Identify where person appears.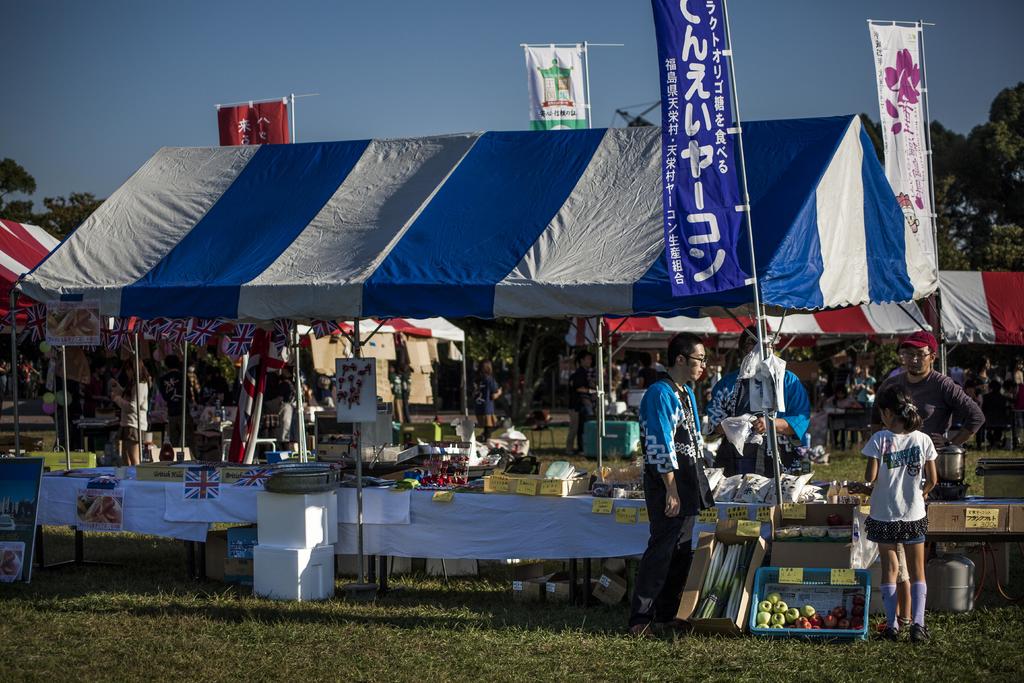
Appears at <region>699, 322, 813, 475</region>.
